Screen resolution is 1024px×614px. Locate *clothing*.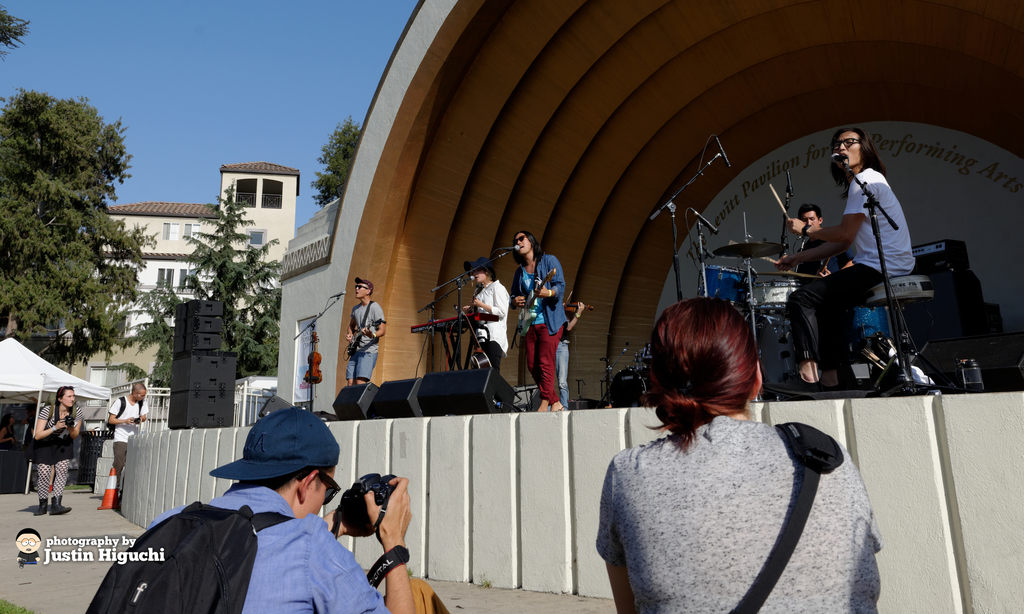
box(779, 265, 896, 399).
